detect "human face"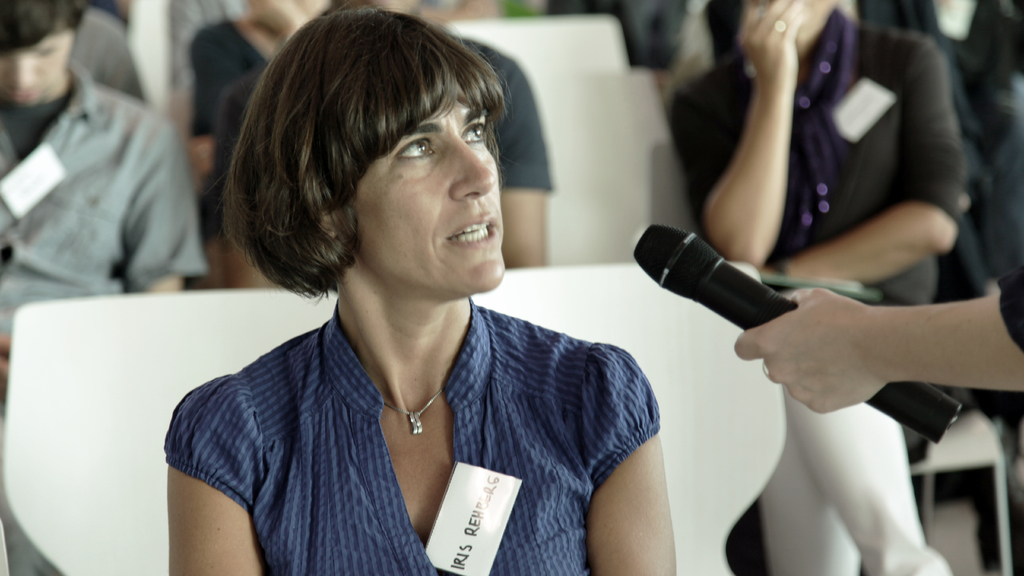
347/96/506/296
